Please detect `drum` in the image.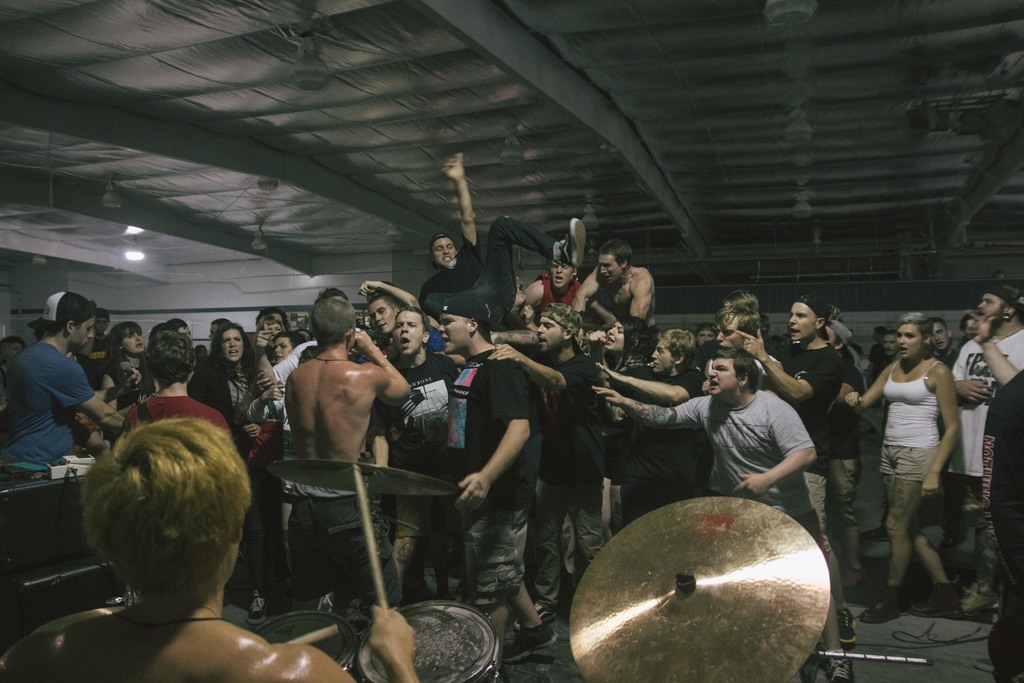
<box>257,607,357,668</box>.
